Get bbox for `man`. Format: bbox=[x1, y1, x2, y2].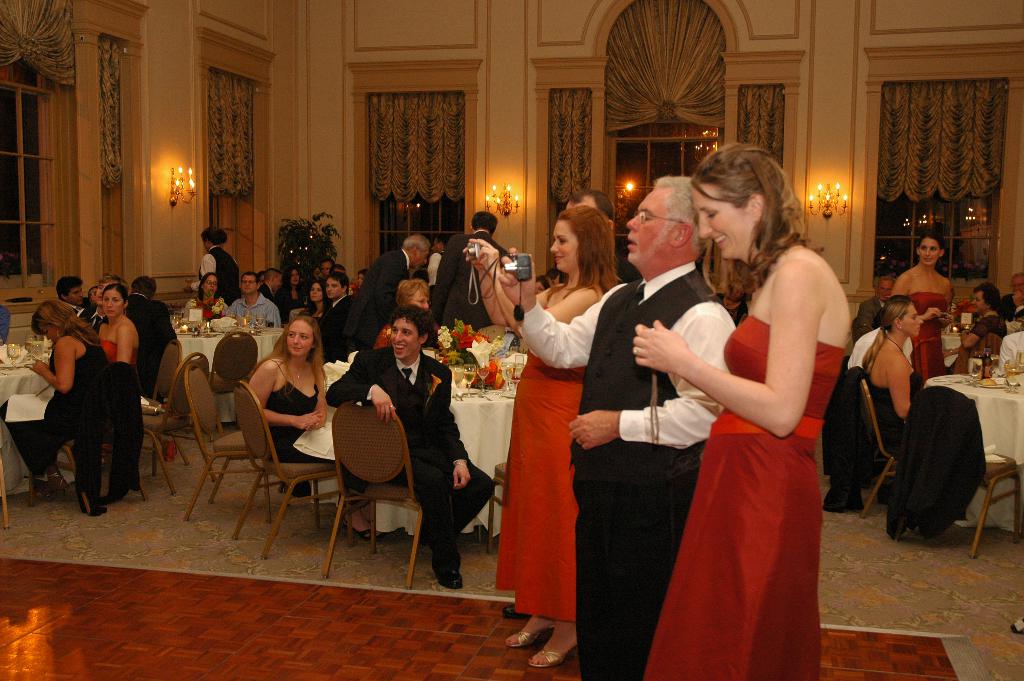
bbox=[55, 275, 89, 320].
